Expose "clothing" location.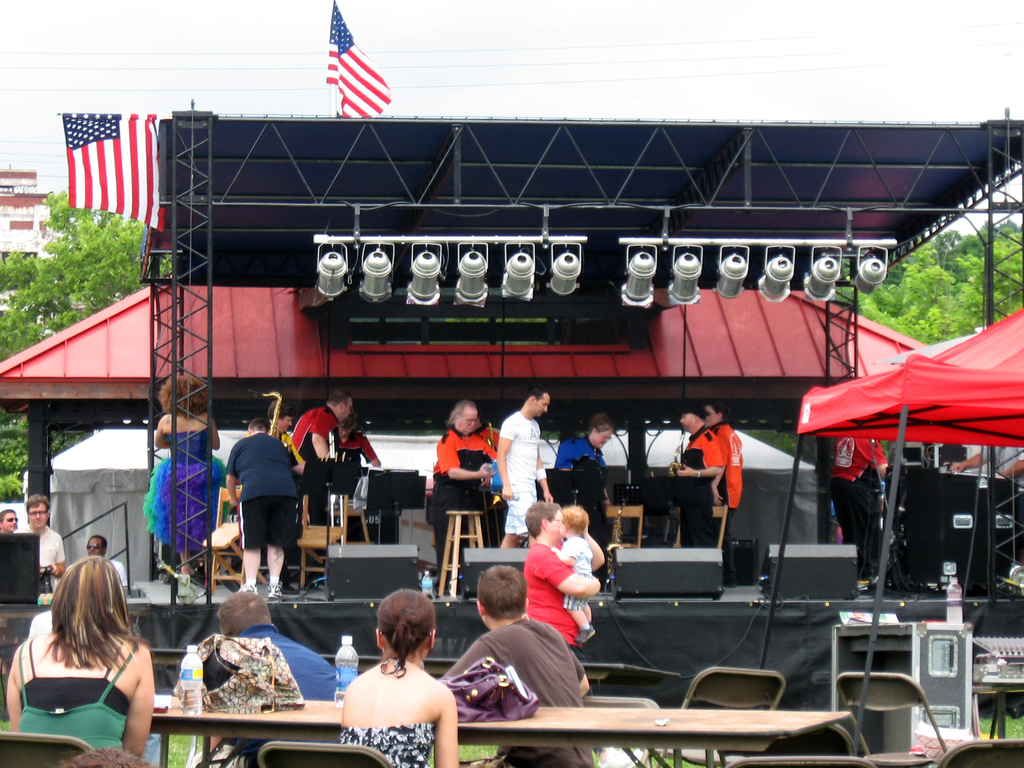
Exposed at x1=837, y1=436, x2=886, y2=597.
